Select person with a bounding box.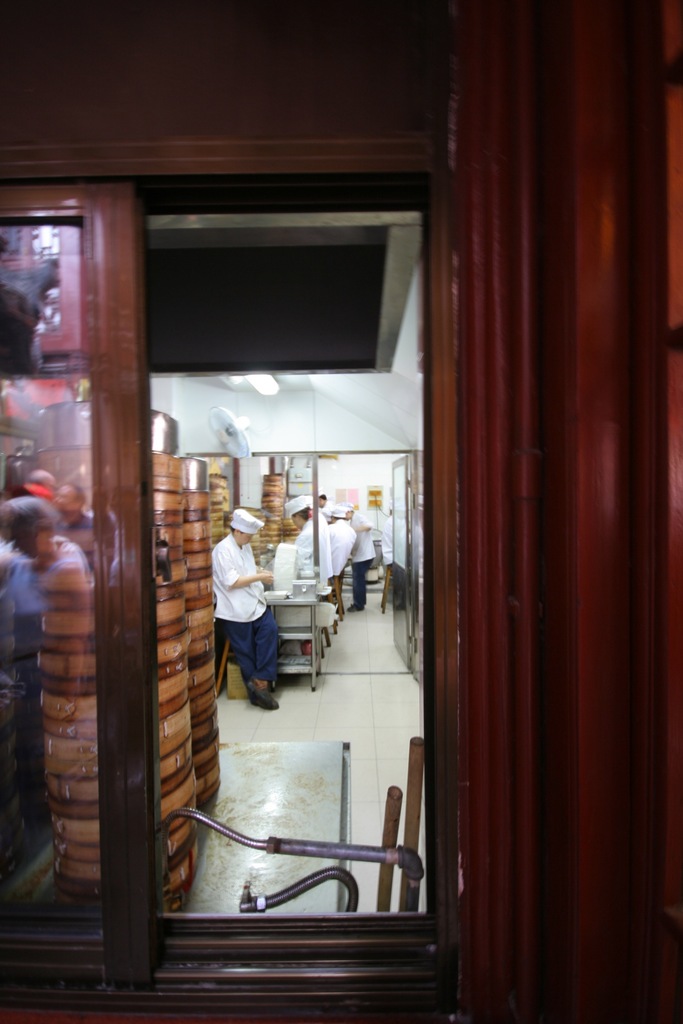
19 469 57 501.
